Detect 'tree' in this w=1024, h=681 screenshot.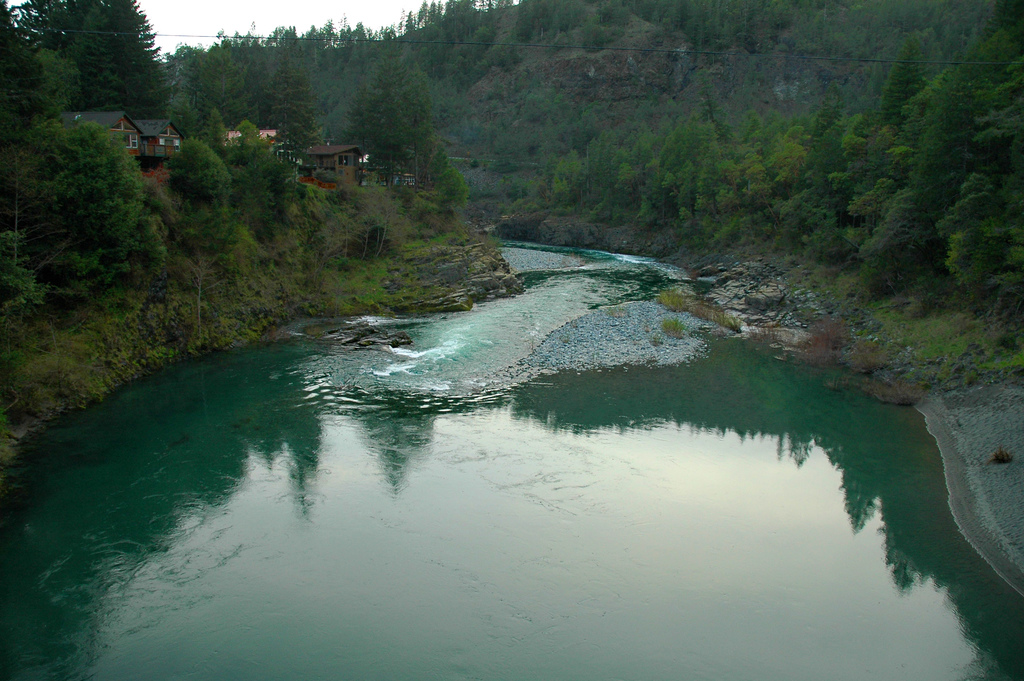
Detection: 0, 0, 43, 134.
